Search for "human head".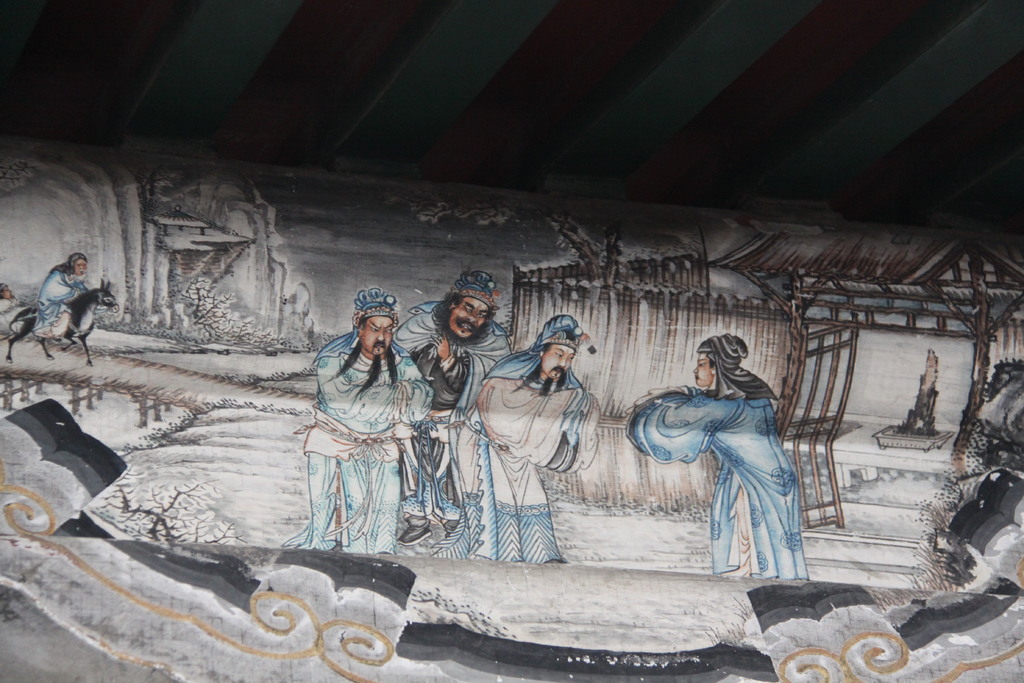
Found at [696,333,746,388].
